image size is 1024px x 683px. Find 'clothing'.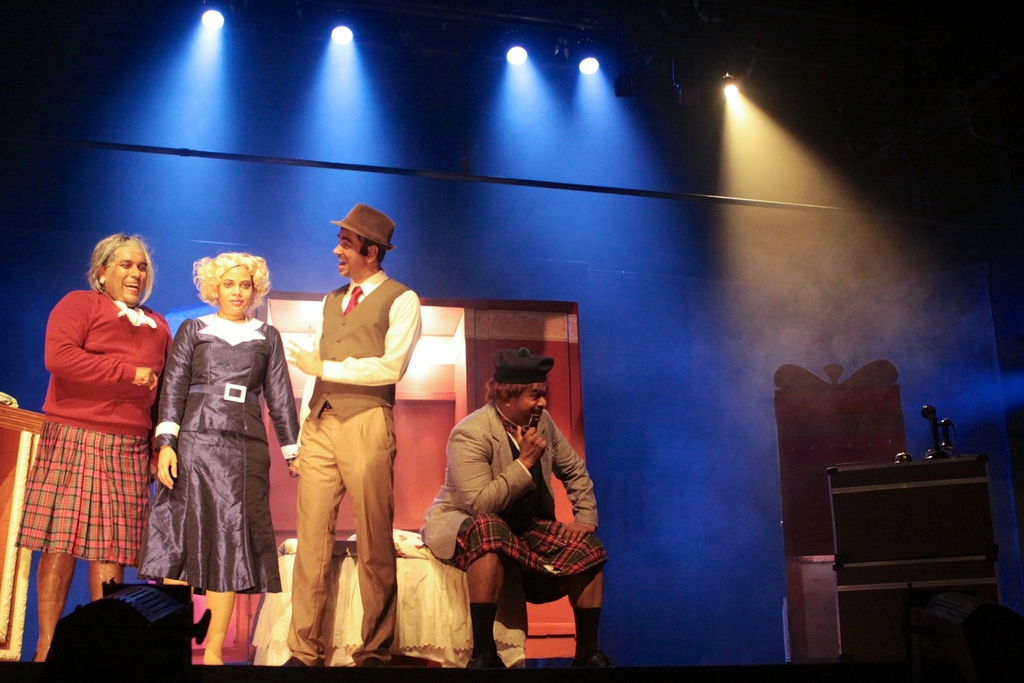
[x1=136, y1=289, x2=286, y2=621].
